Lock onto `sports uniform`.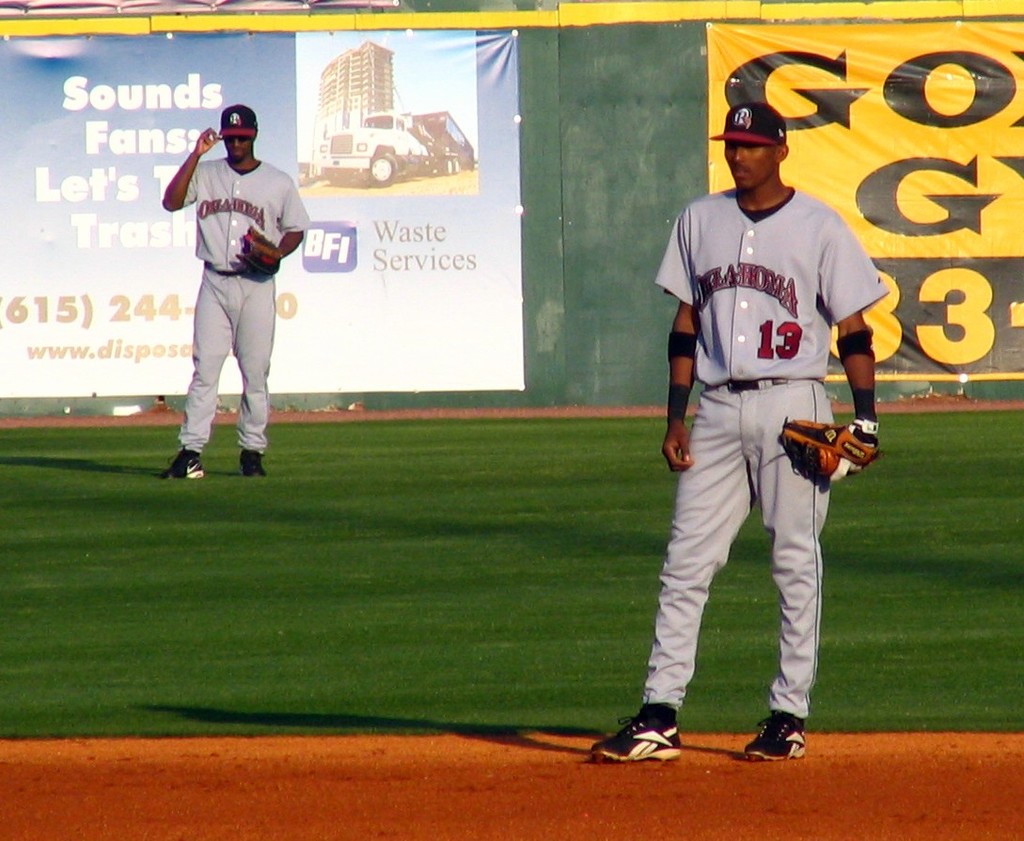
Locked: 148,104,306,484.
